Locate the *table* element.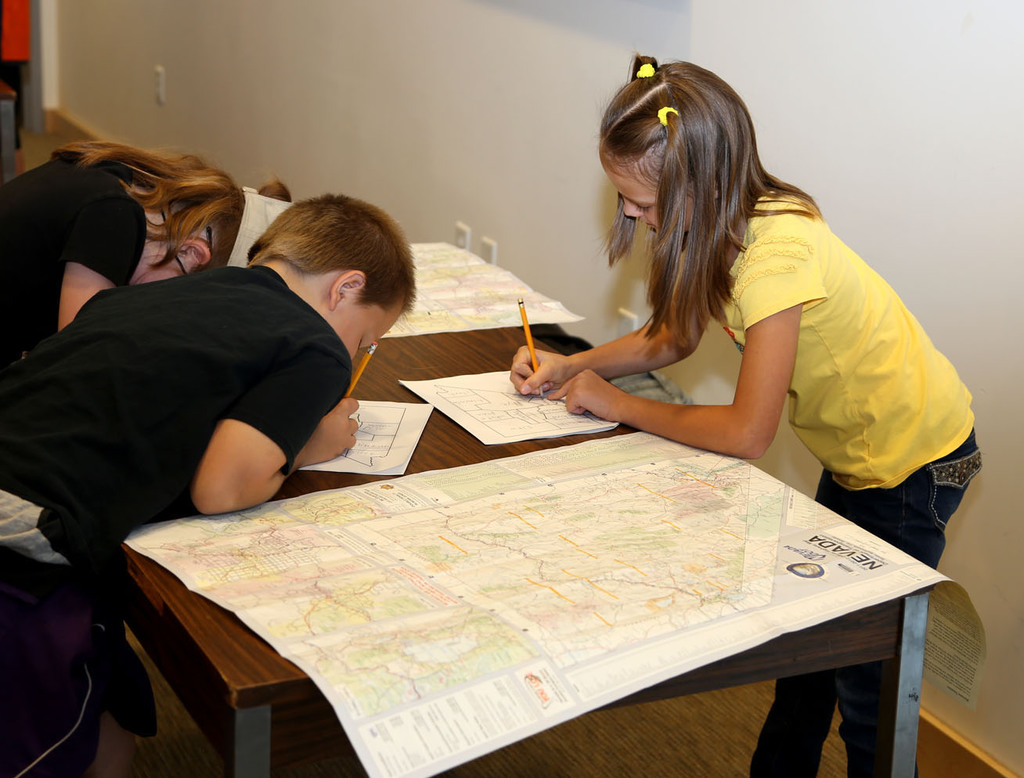
Element bbox: detection(77, 355, 943, 777).
